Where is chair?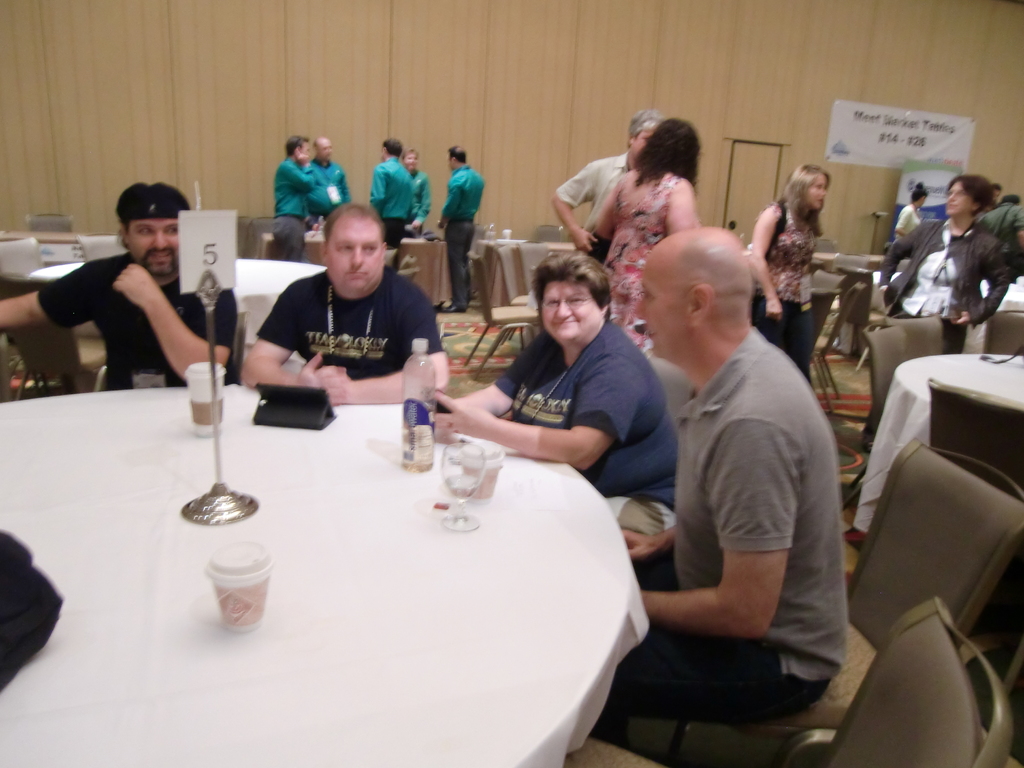
region(514, 244, 534, 336).
